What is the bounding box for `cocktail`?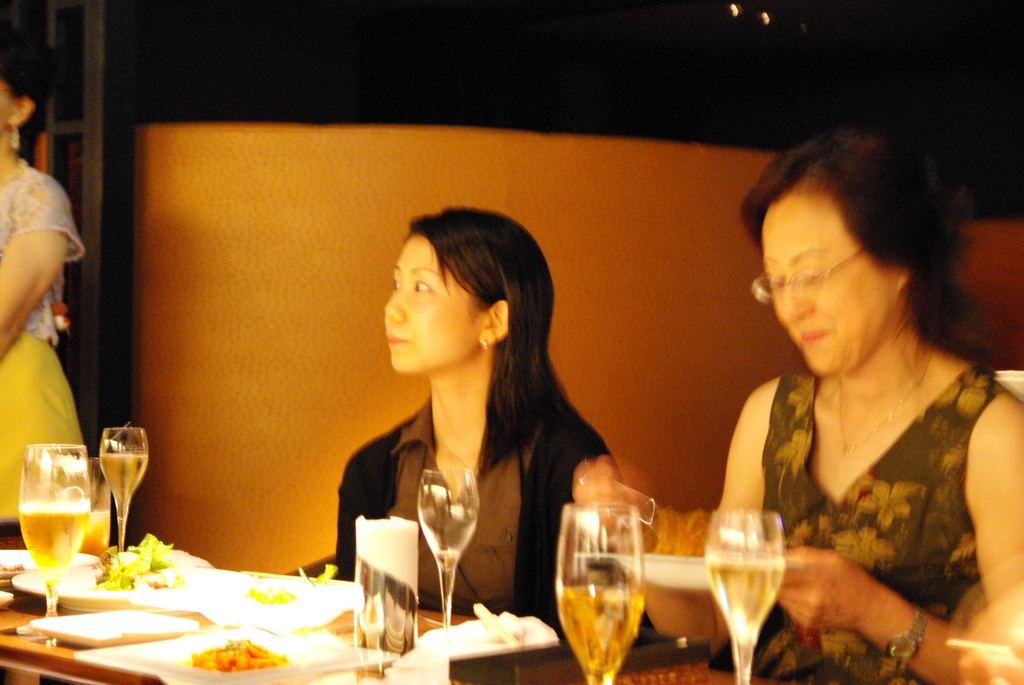
Rect(591, 574, 641, 684).
